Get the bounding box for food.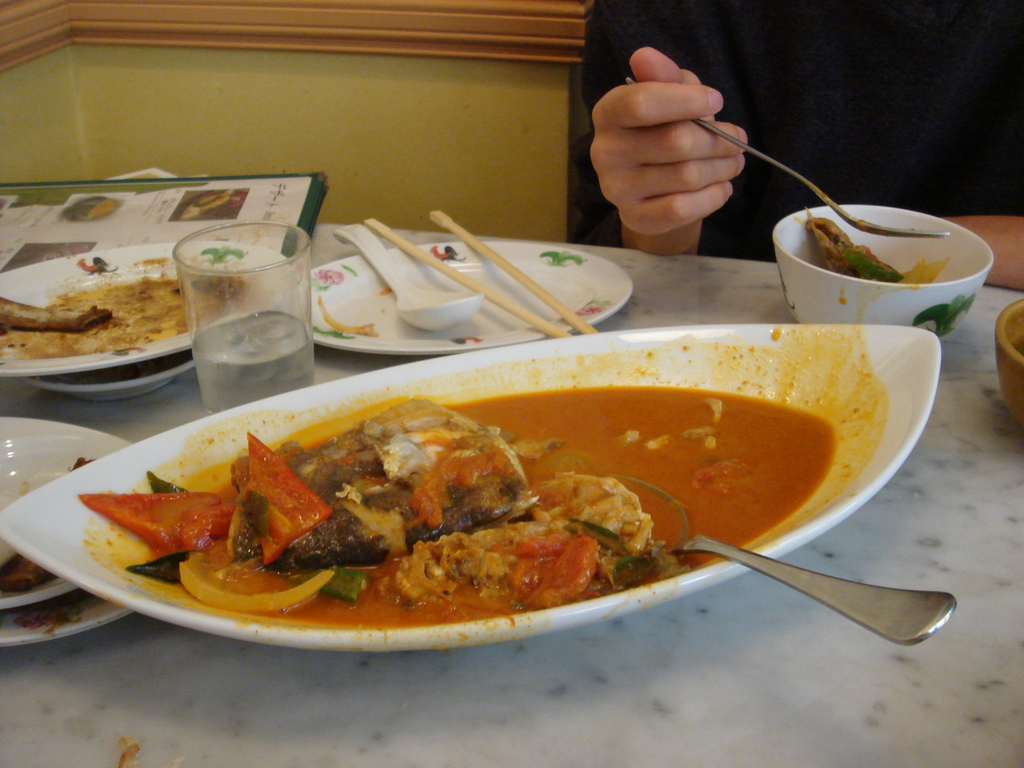
left=315, top=292, right=381, bottom=337.
